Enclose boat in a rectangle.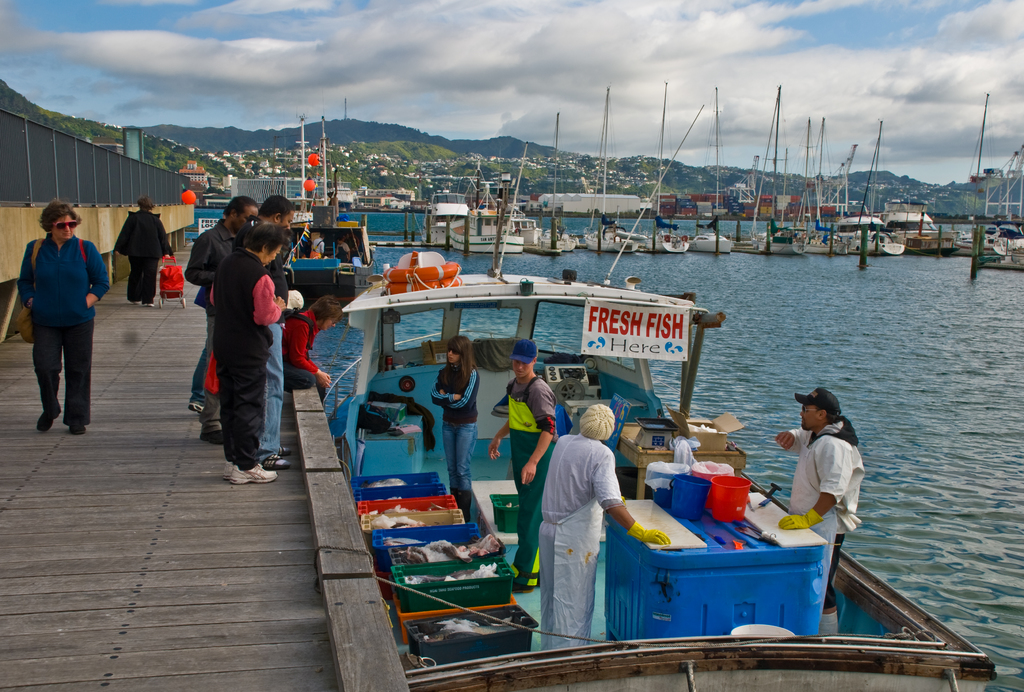
842 115 905 256.
